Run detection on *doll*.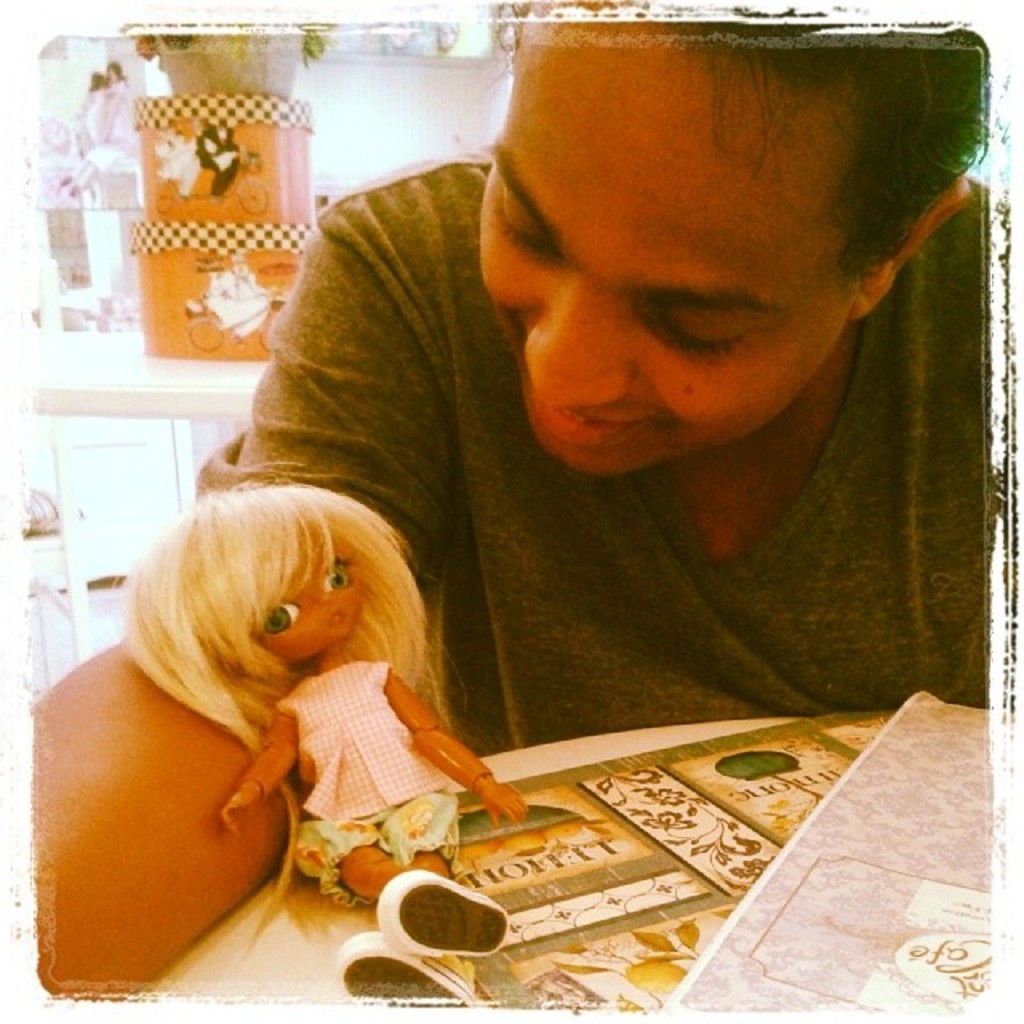
Result: pyautogui.locateOnScreen(85, 446, 507, 898).
